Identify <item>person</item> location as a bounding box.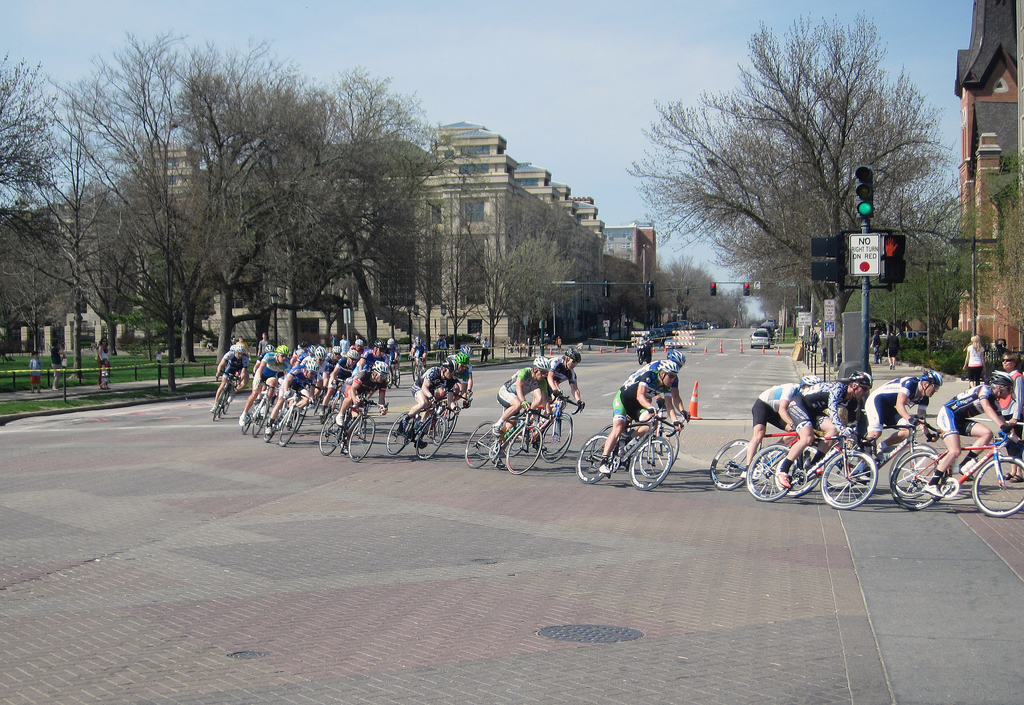
<region>597, 355, 685, 476</region>.
